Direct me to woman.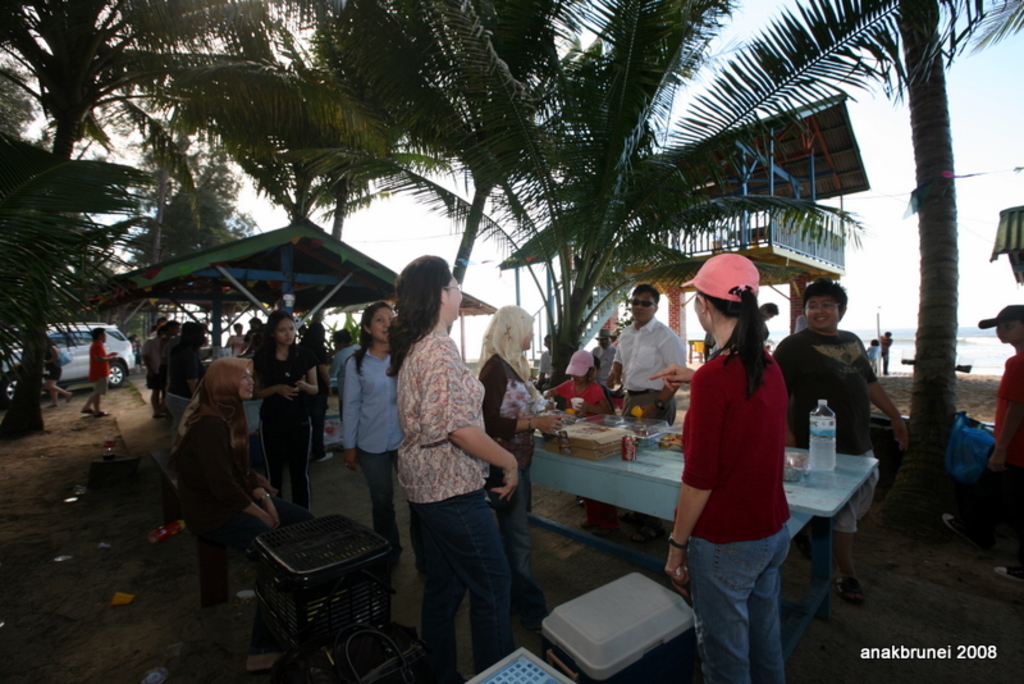
Direction: detection(645, 248, 791, 683).
